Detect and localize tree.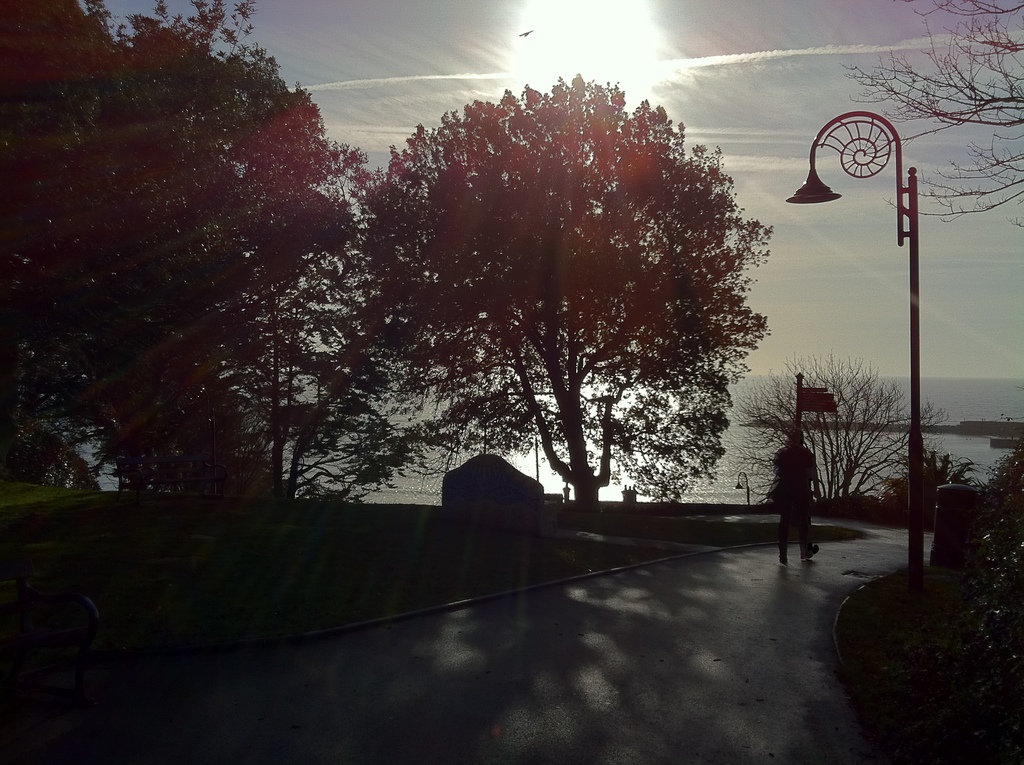
Localized at box=[843, 0, 1023, 230].
